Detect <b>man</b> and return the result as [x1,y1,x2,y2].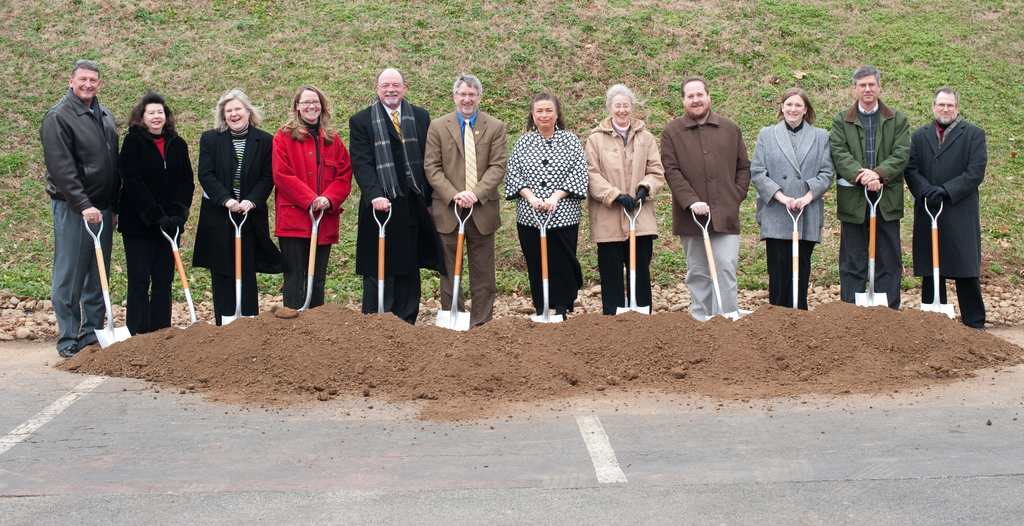
[660,82,754,315].
